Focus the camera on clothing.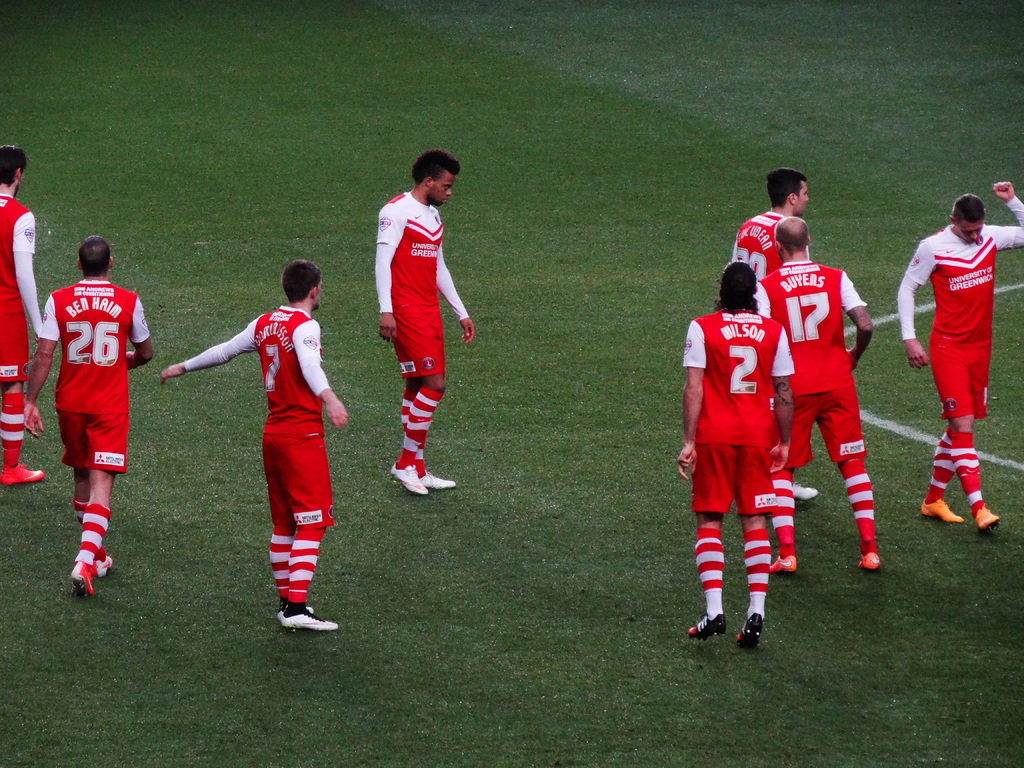
Focus region: bbox(922, 434, 959, 504).
